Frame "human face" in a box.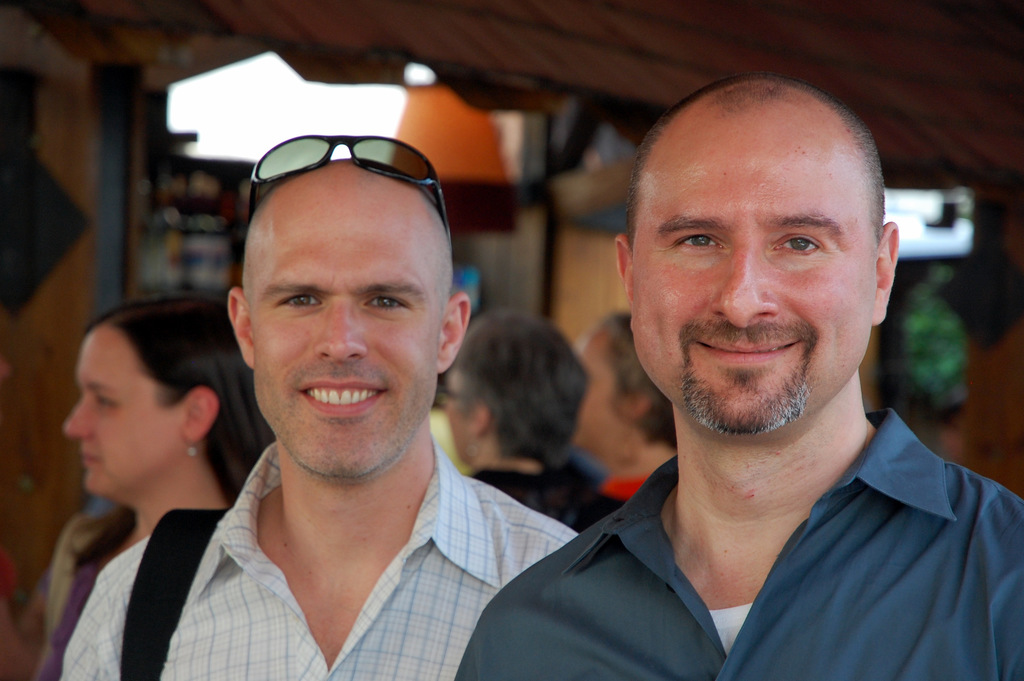
bbox=[58, 329, 177, 496].
